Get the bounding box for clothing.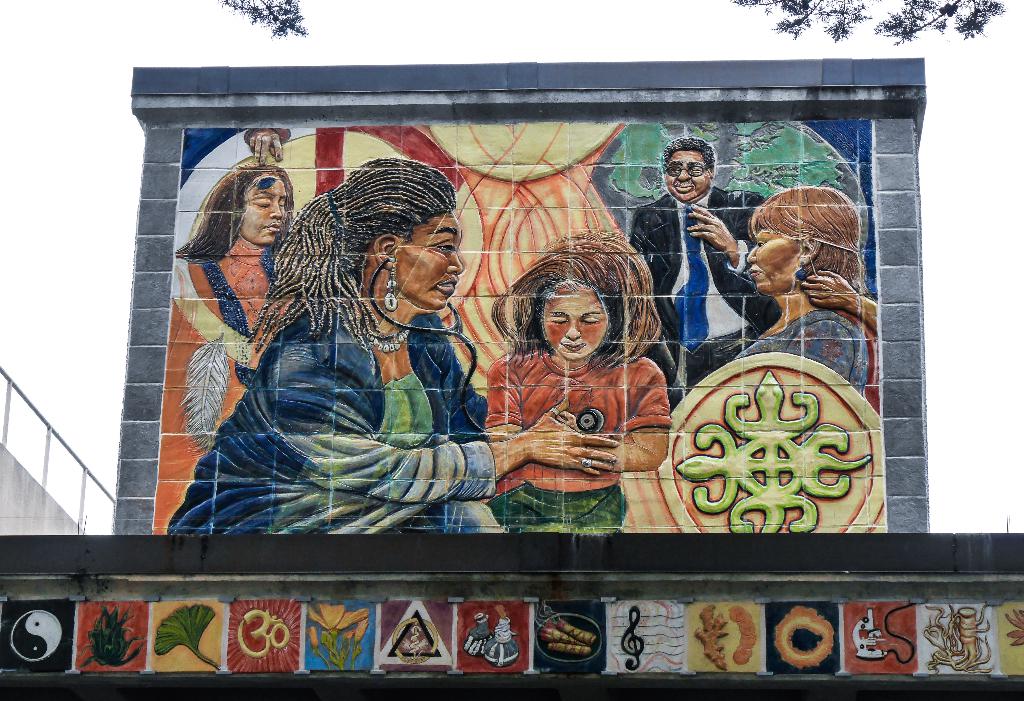
l=480, t=346, r=671, b=535.
